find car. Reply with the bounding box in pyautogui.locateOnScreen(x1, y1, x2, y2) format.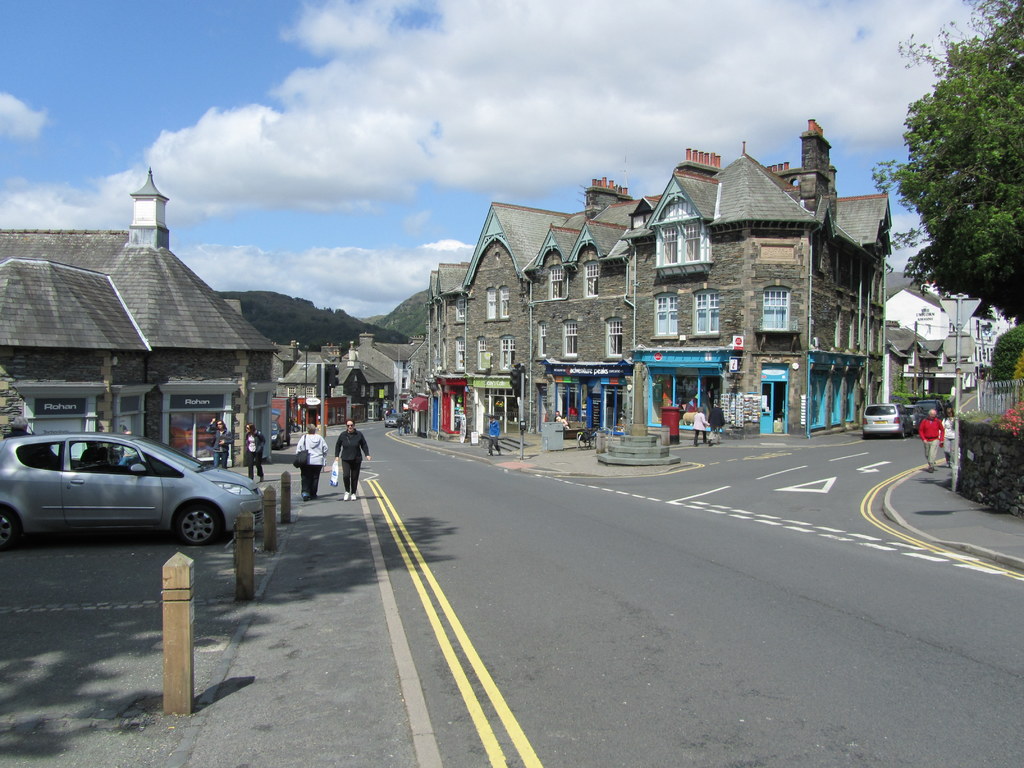
pyautogui.locateOnScreen(862, 404, 904, 438).
